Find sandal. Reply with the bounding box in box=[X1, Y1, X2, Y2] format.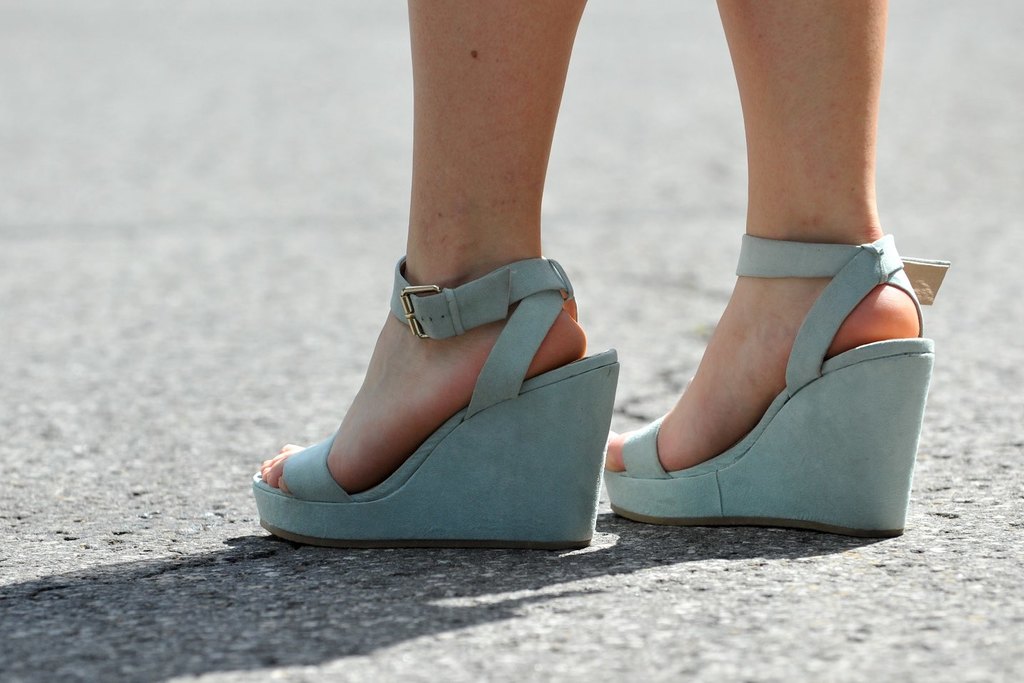
box=[602, 228, 952, 535].
